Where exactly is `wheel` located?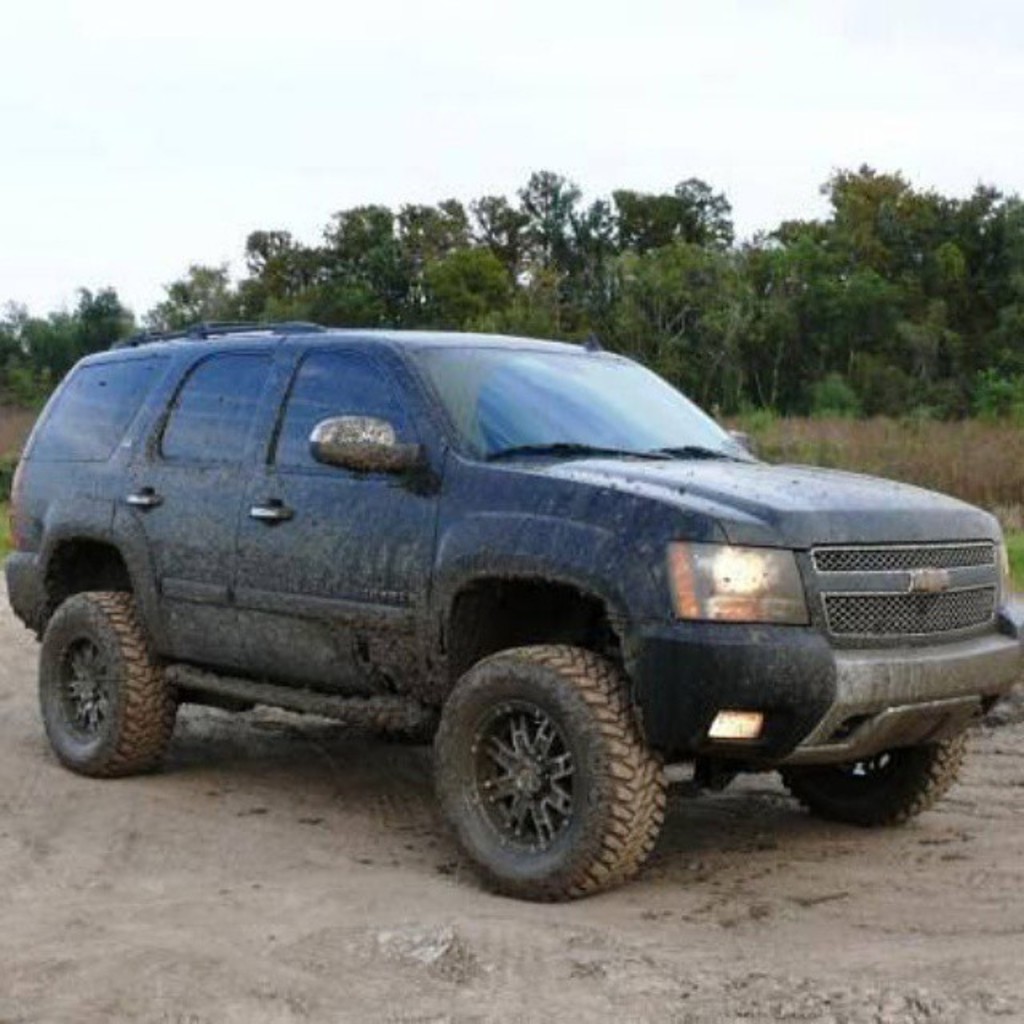
Its bounding box is bbox=[38, 592, 178, 779].
